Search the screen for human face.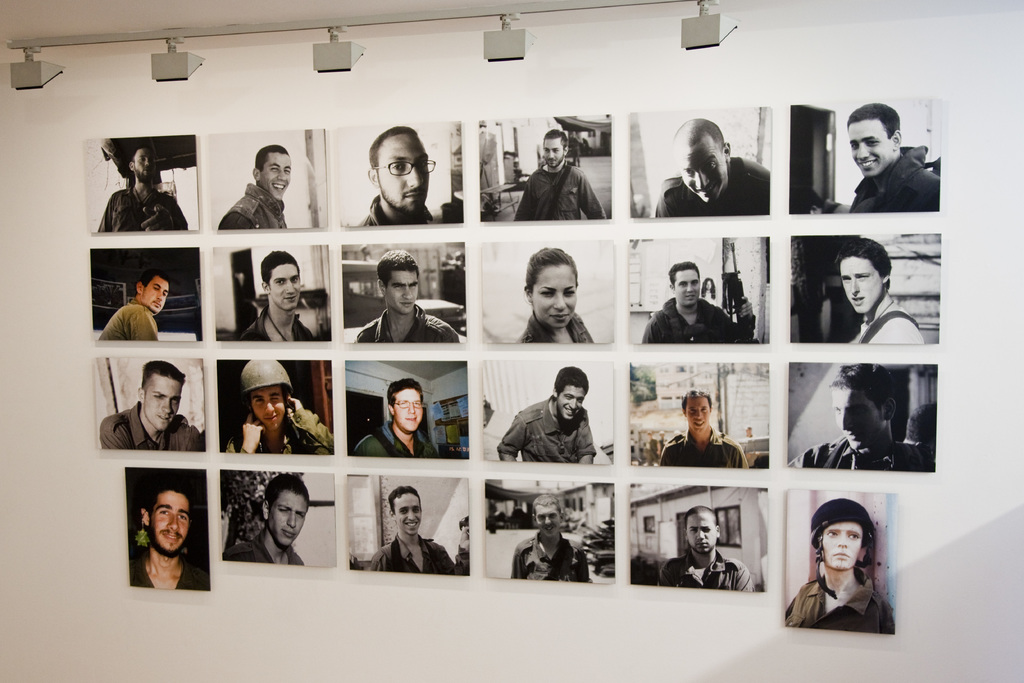
Found at l=246, t=383, r=285, b=431.
